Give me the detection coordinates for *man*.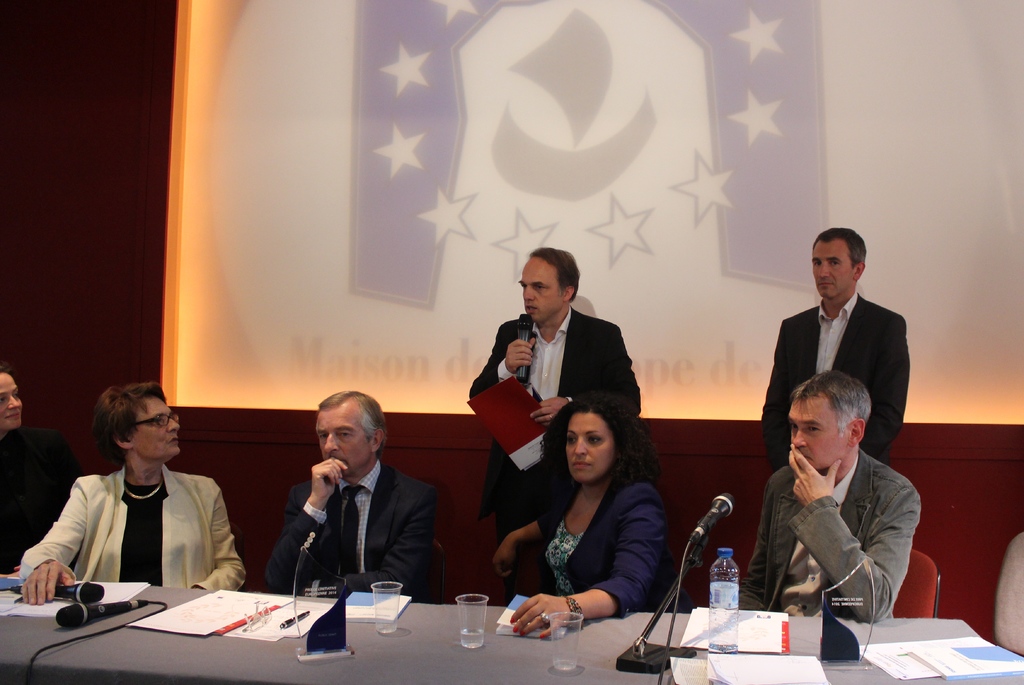
Rect(267, 388, 439, 605).
